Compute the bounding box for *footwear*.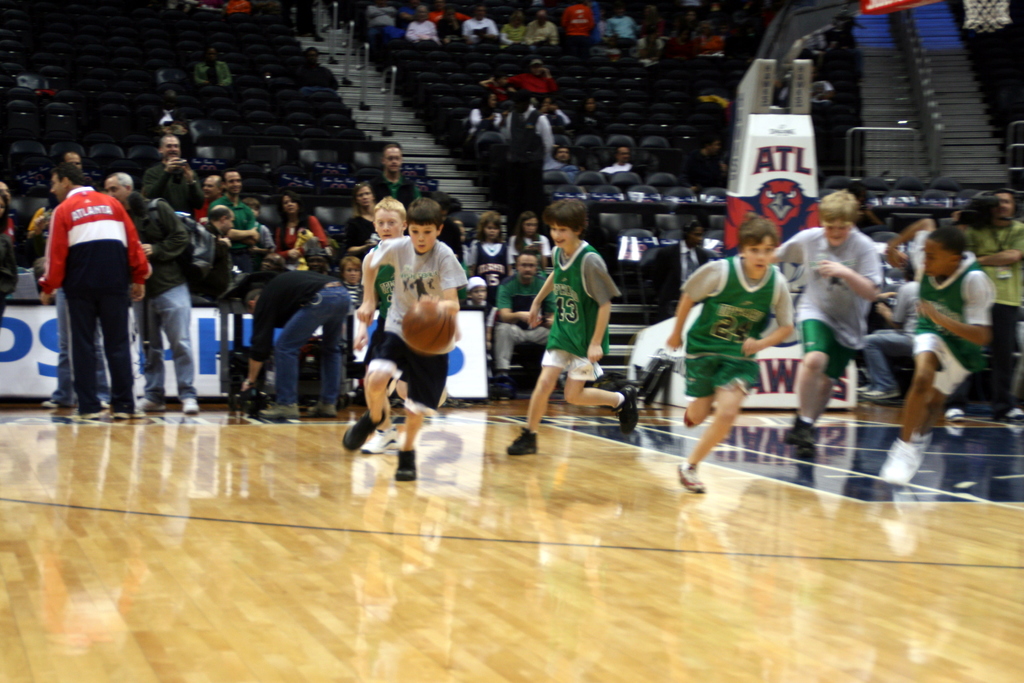
[493,378,513,403].
